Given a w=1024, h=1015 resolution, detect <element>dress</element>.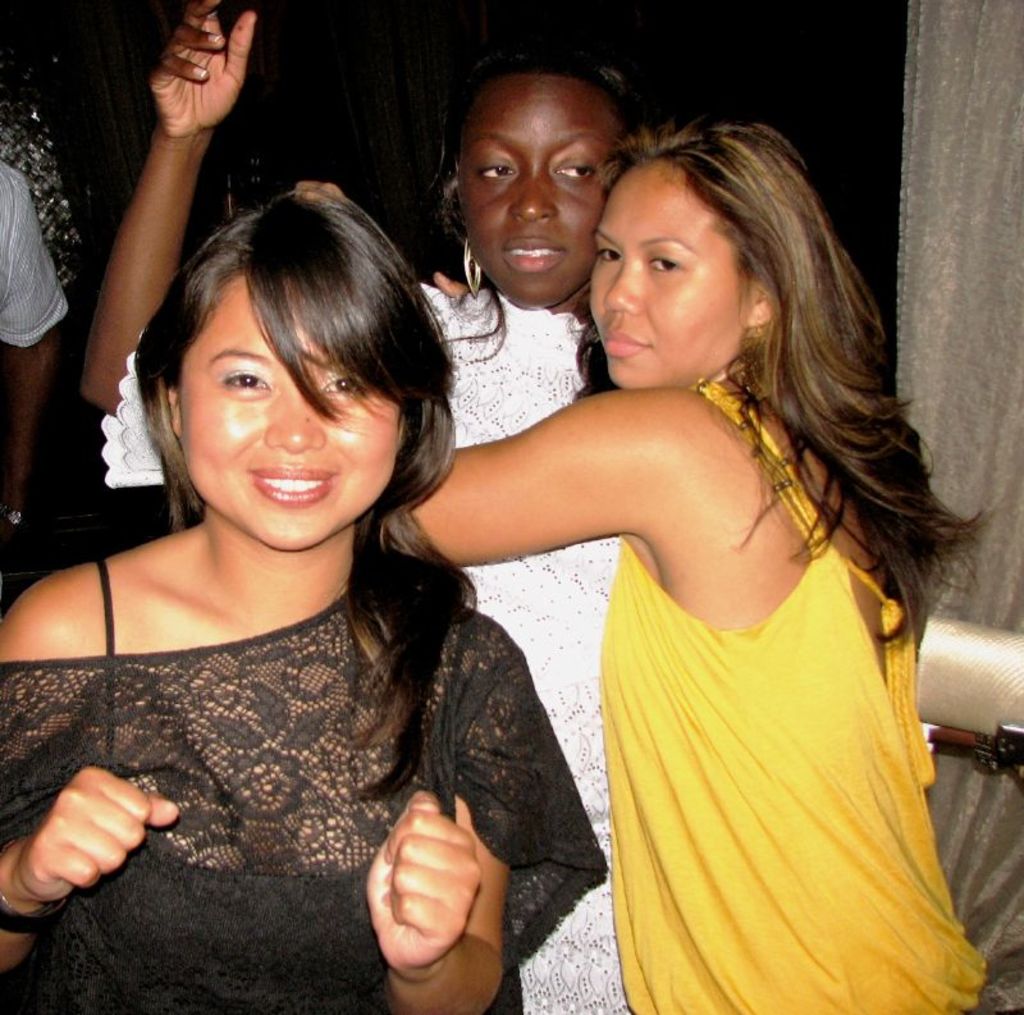
rect(594, 380, 983, 1014).
